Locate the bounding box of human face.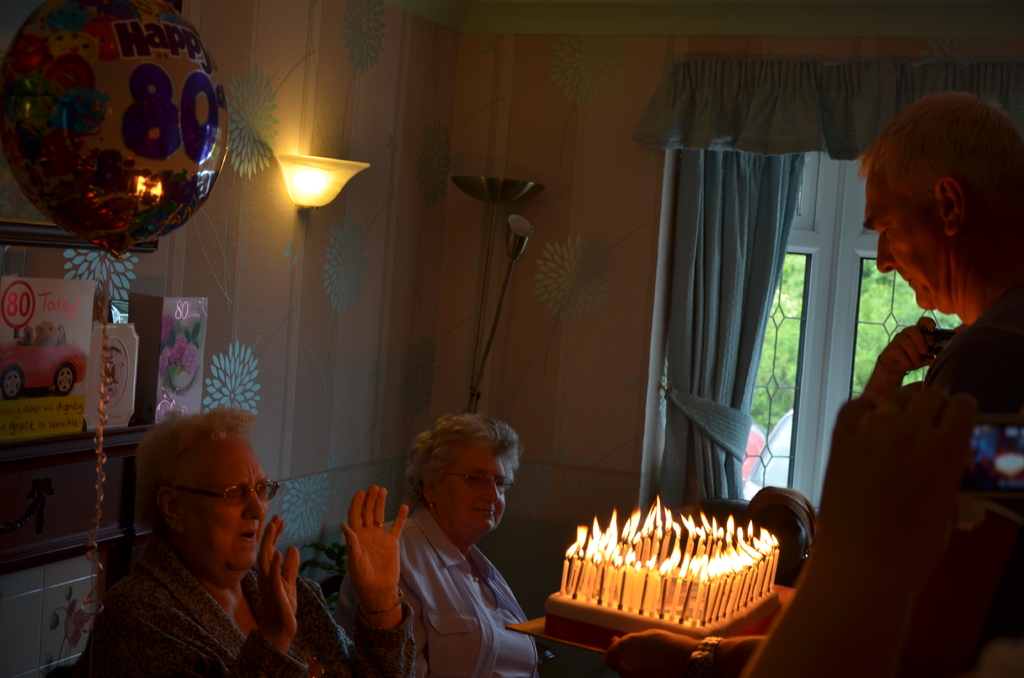
Bounding box: Rect(859, 175, 947, 310).
